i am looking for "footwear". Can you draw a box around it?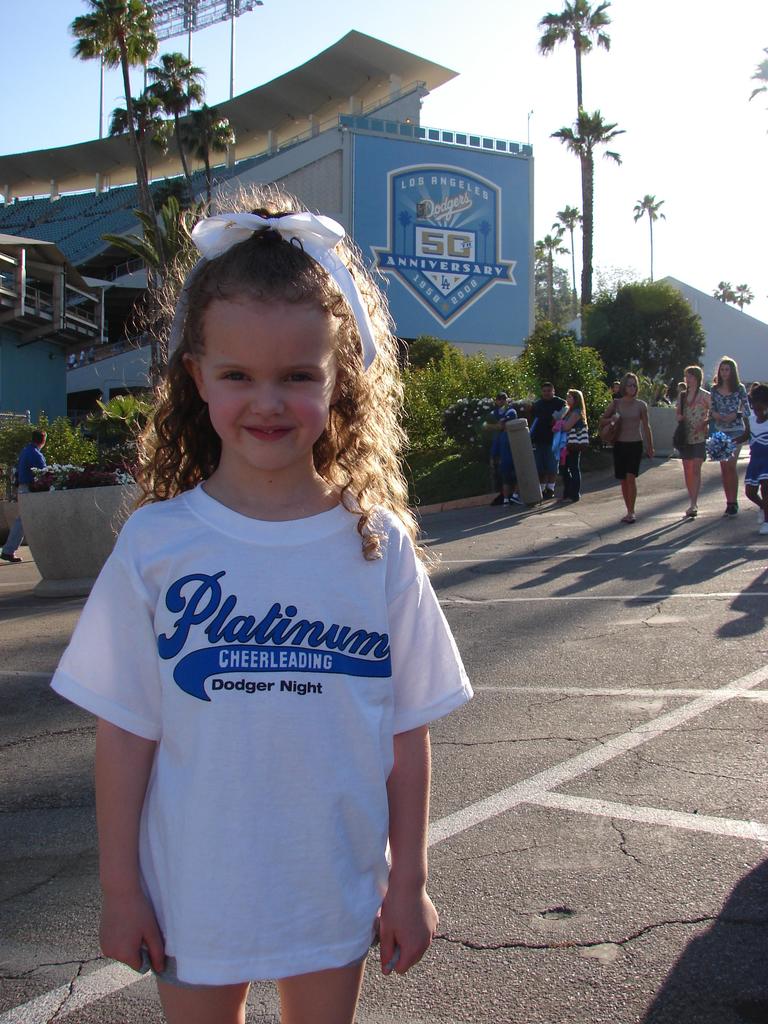
Sure, the bounding box is [686, 506, 697, 518].
